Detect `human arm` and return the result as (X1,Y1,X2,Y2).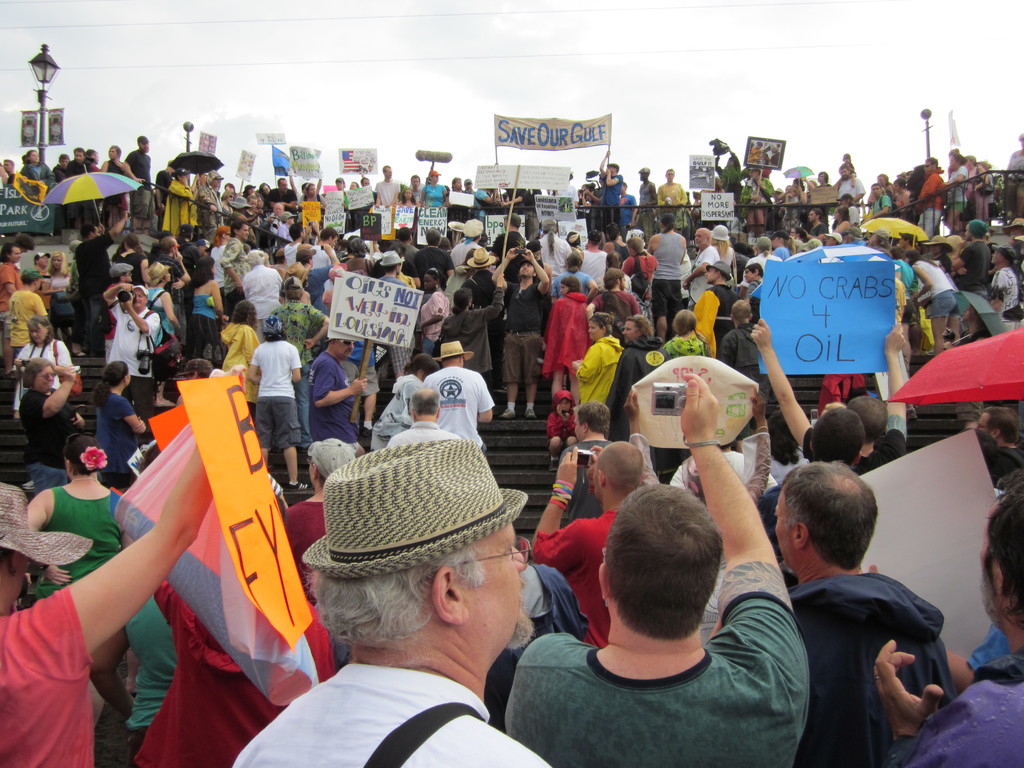
(125,300,165,335).
